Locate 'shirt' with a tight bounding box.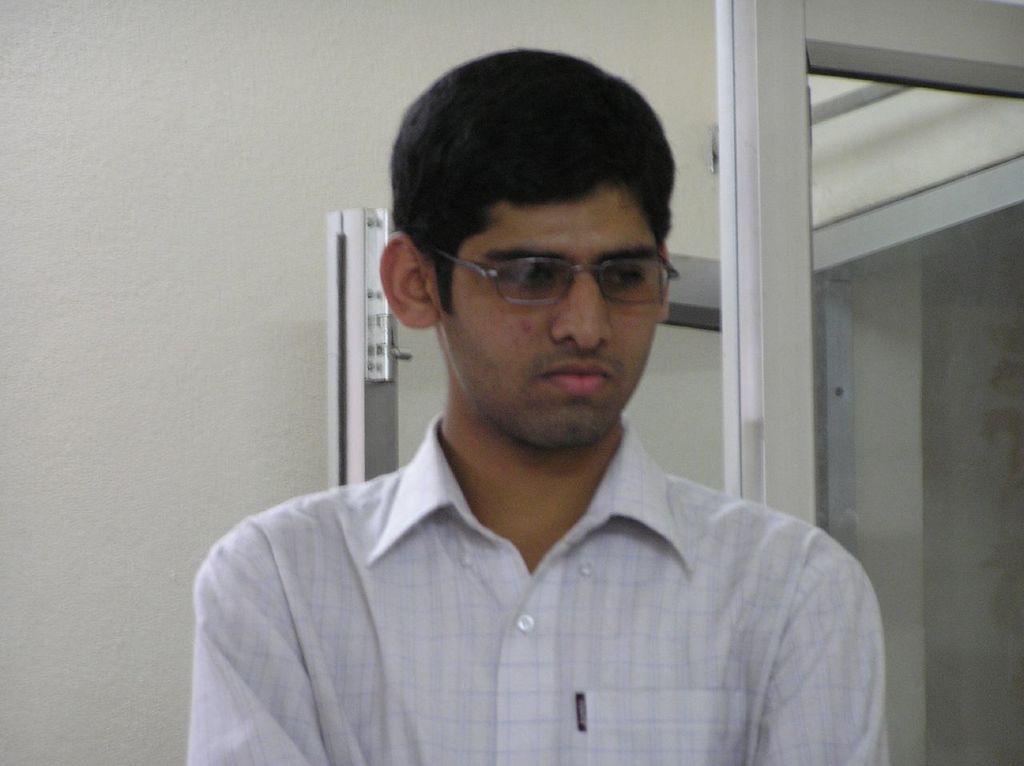
162 392 890 765.
